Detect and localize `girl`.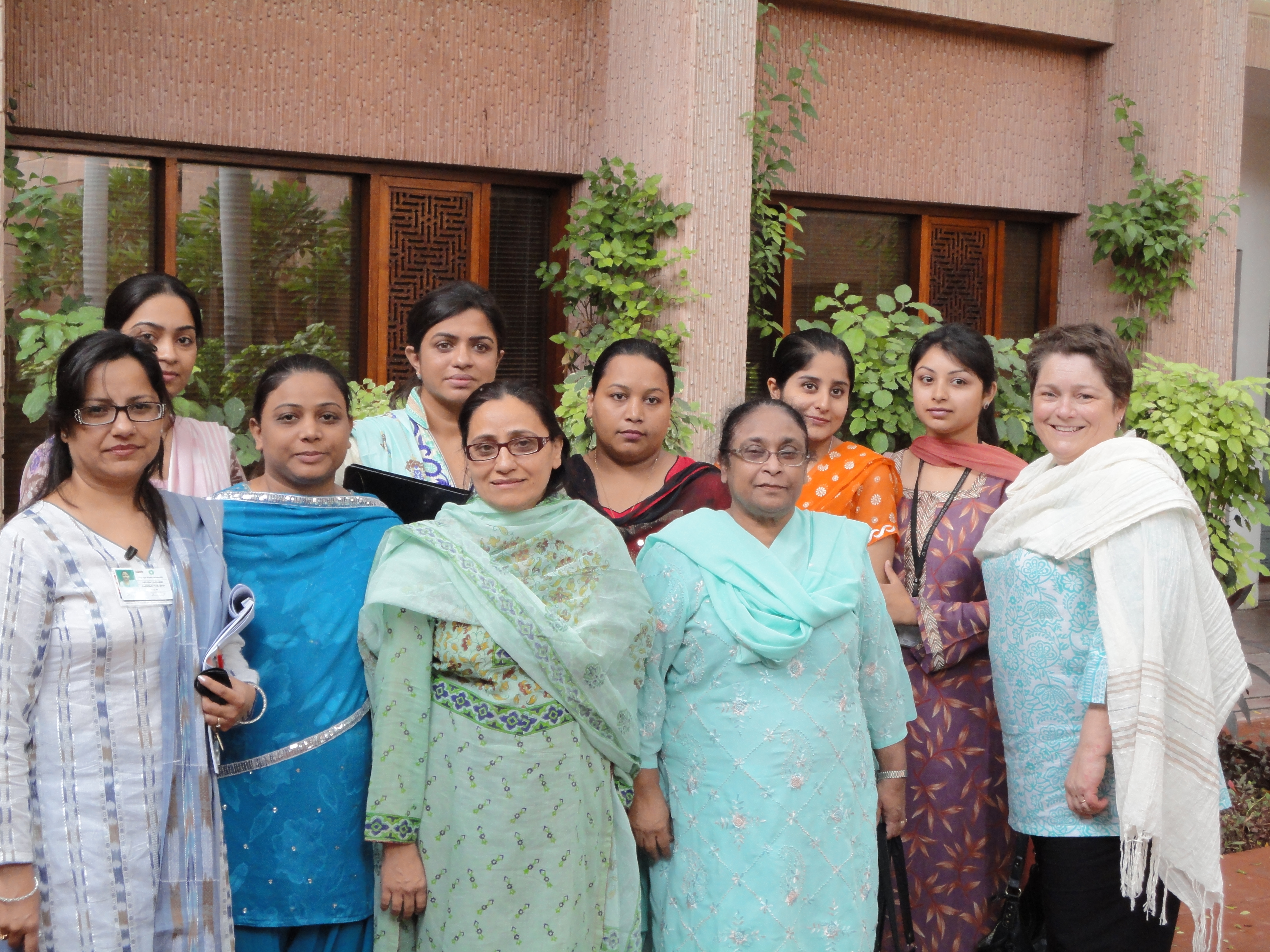
Localized at box=[218, 96, 263, 174].
